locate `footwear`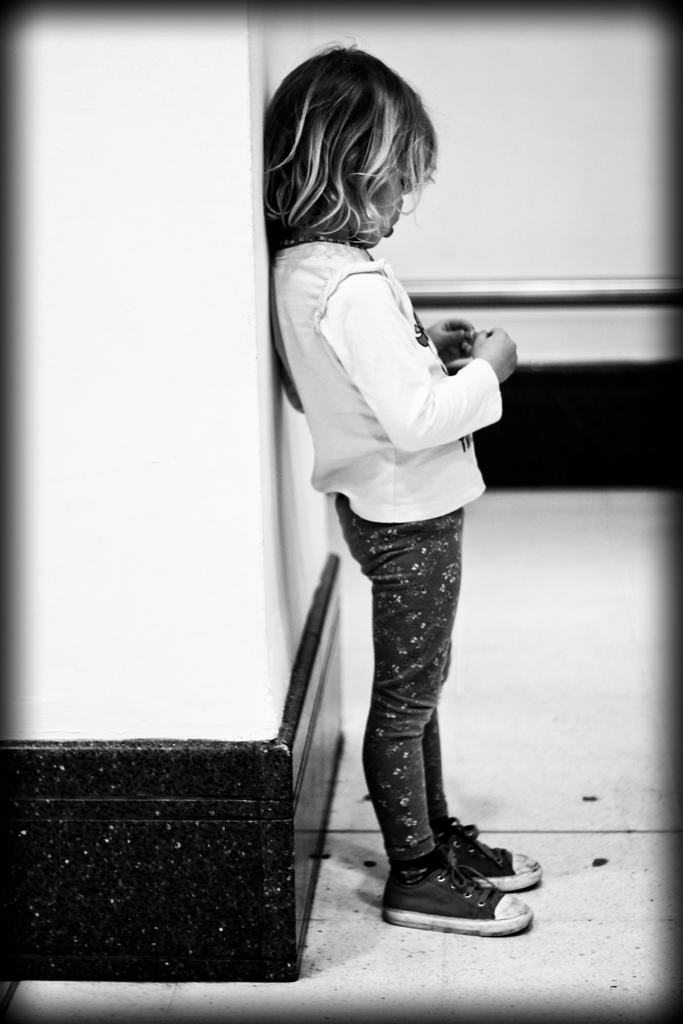
pyautogui.locateOnScreen(380, 847, 531, 945)
